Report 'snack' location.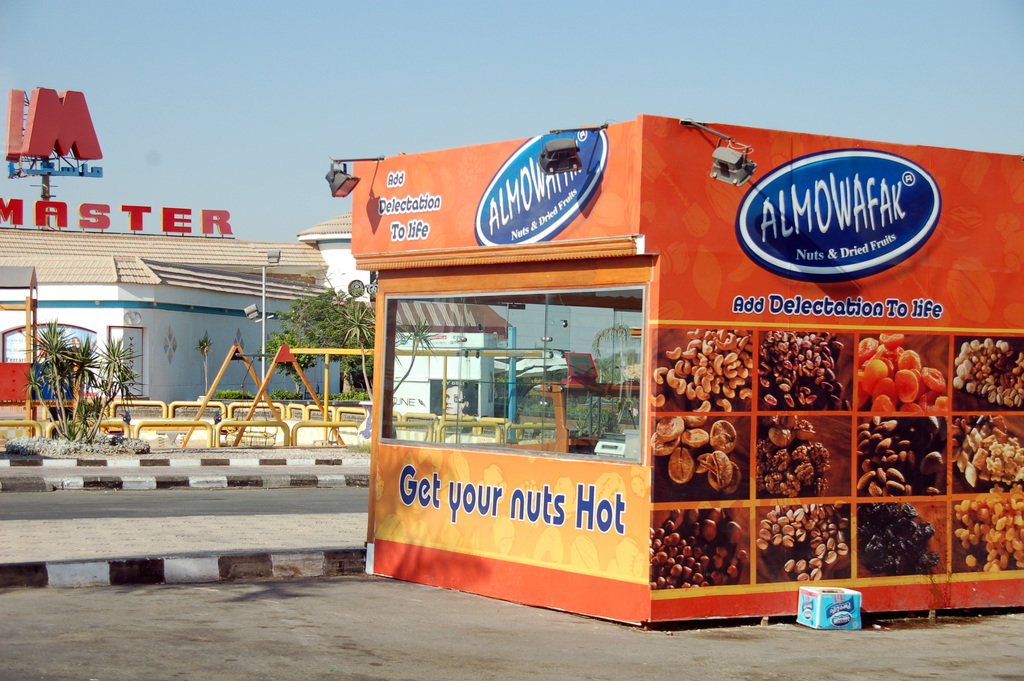
Report: (x1=755, y1=507, x2=854, y2=577).
